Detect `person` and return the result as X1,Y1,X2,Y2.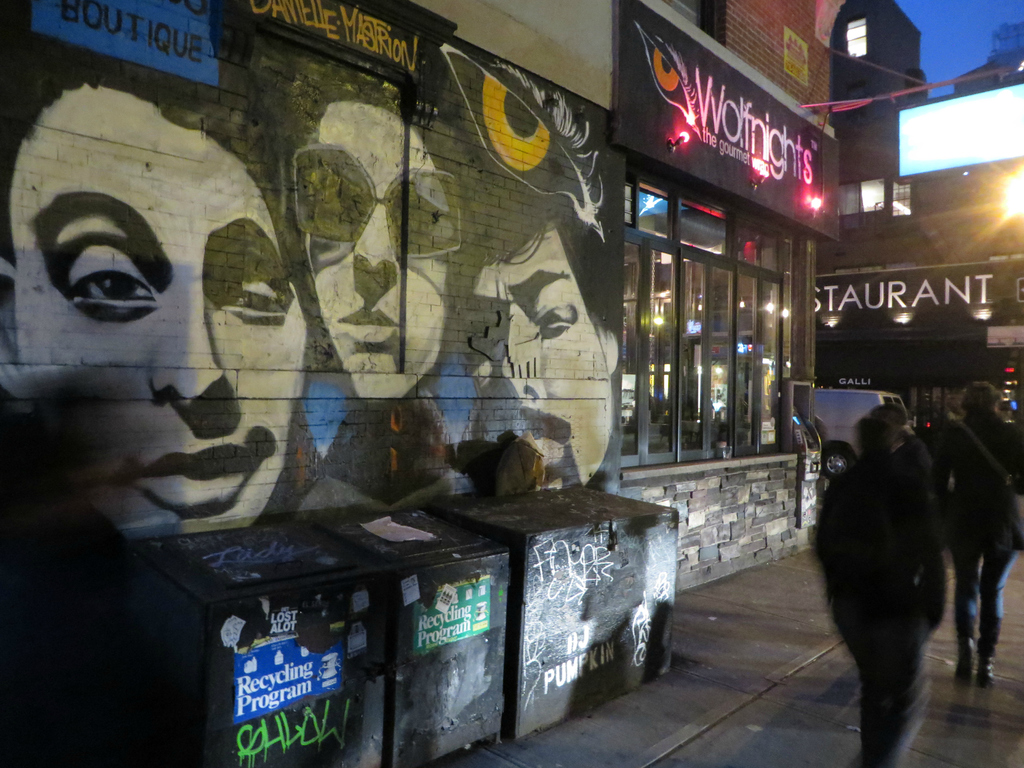
0,0,308,545.
